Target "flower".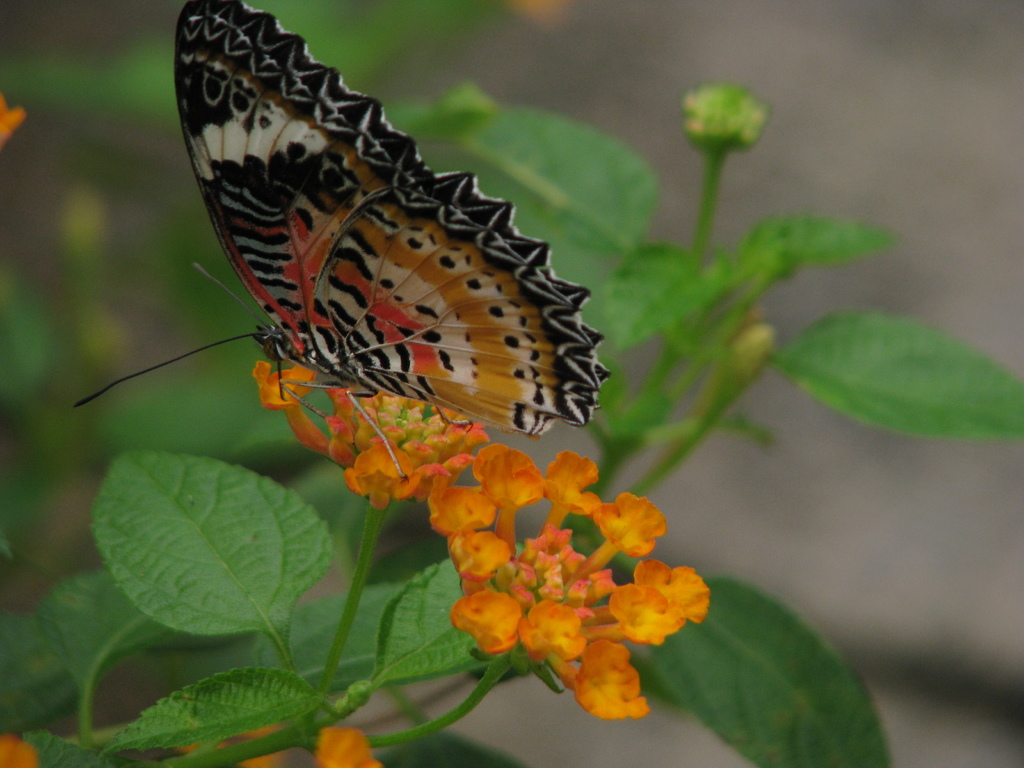
Target region: rect(179, 712, 293, 767).
